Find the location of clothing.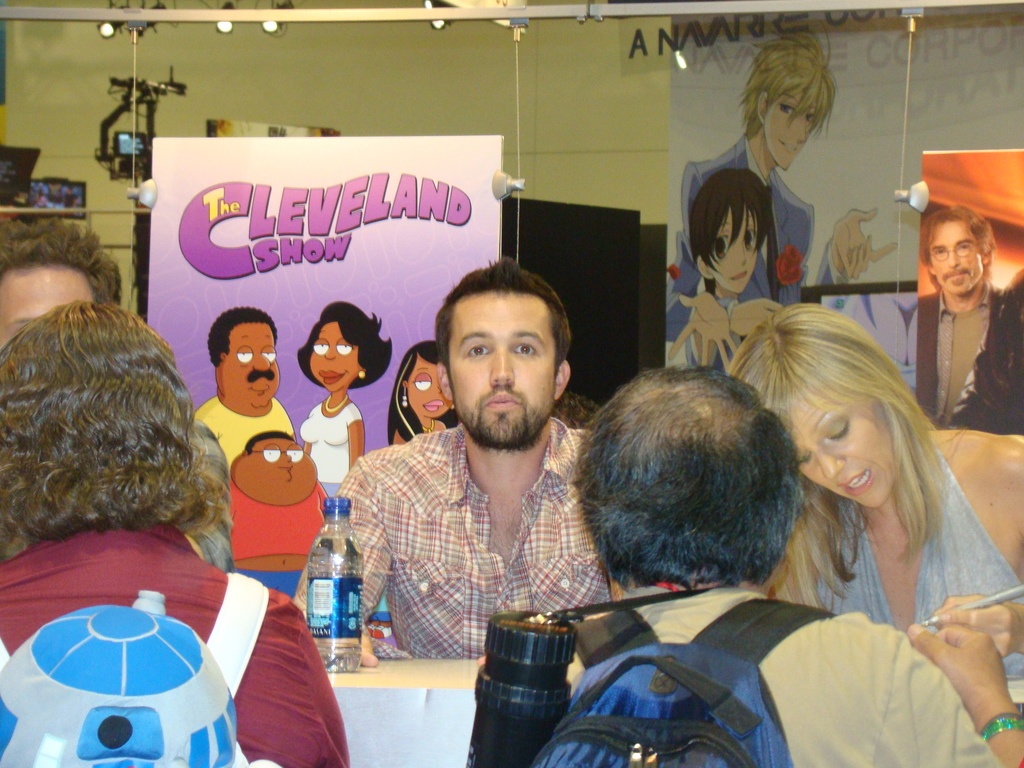
Location: <box>284,426,595,659</box>.
